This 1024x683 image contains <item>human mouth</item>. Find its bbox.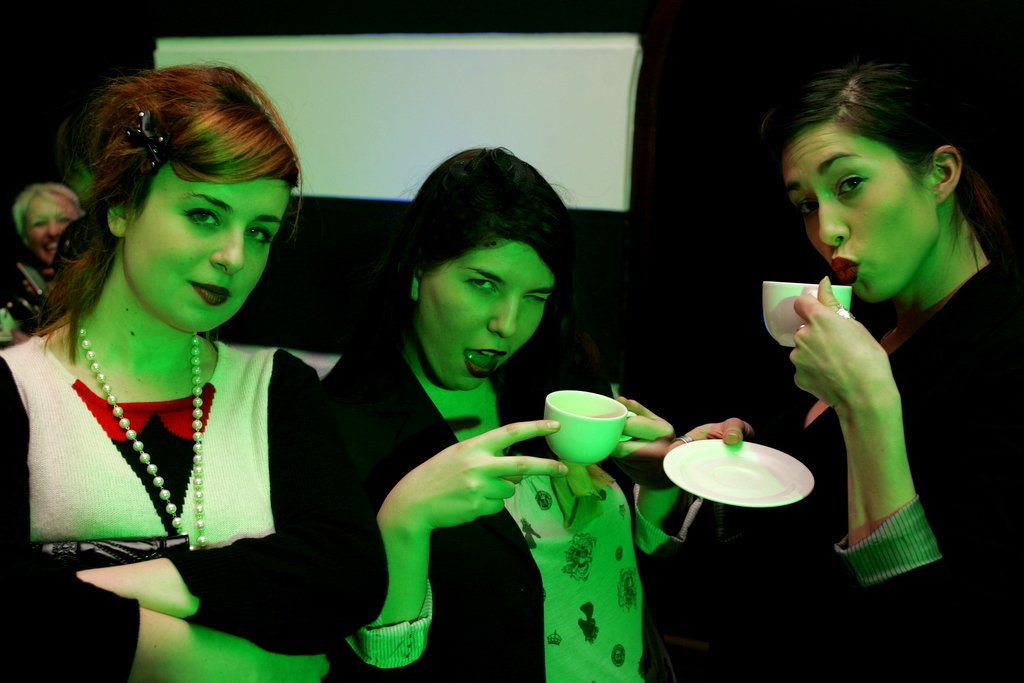
[831,257,856,282].
